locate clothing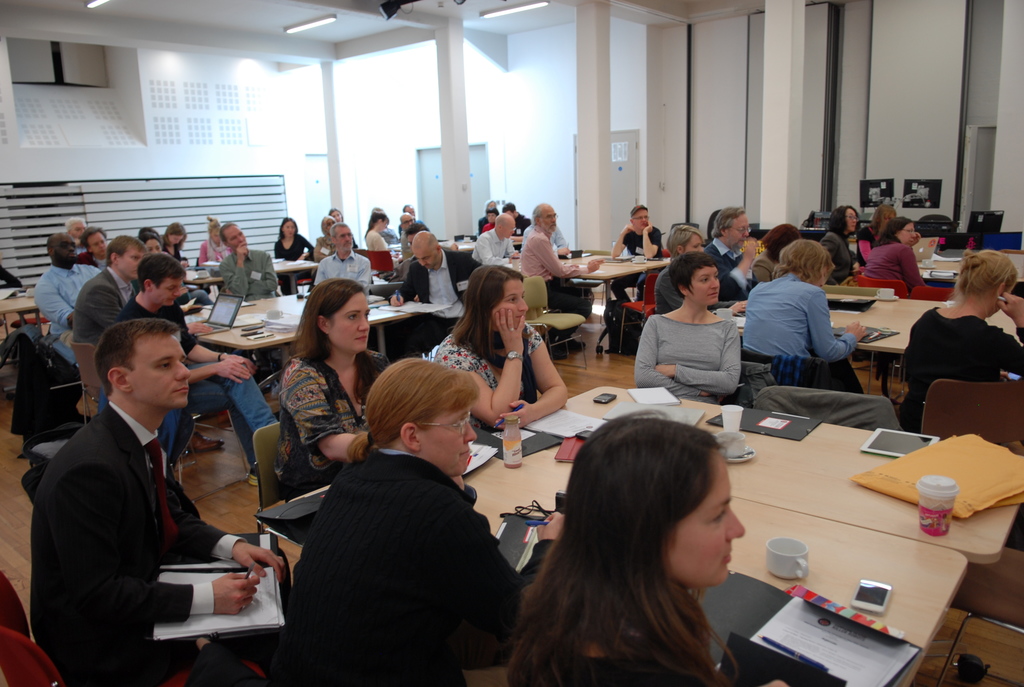
{"x1": 376, "y1": 231, "x2": 407, "y2": 271}
